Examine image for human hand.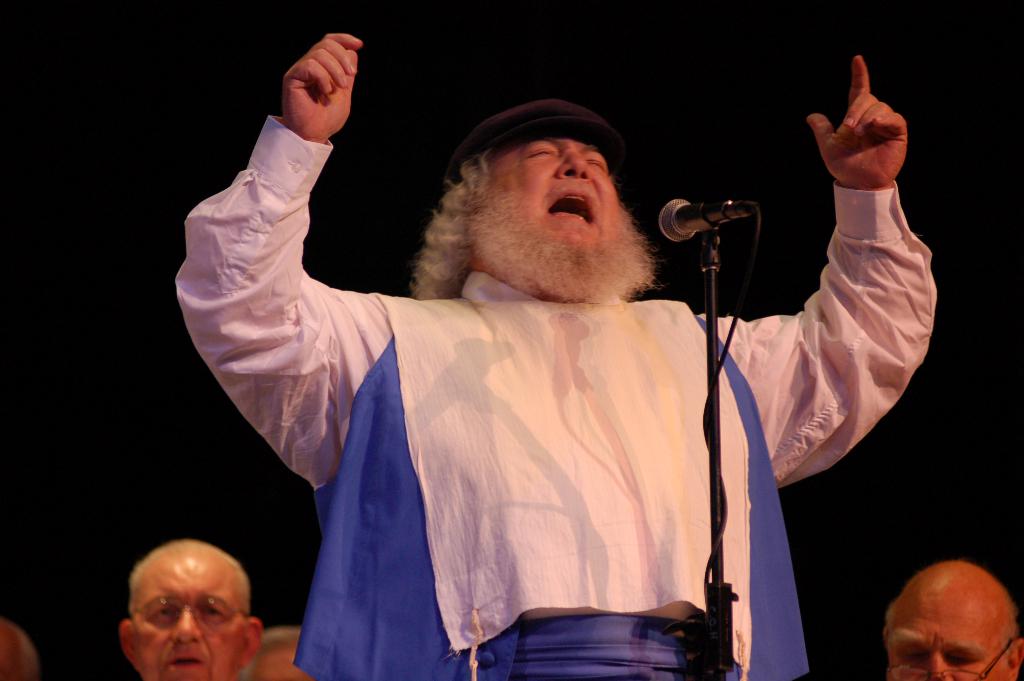
Examination result: Rect(282, 33, 364, 142).
